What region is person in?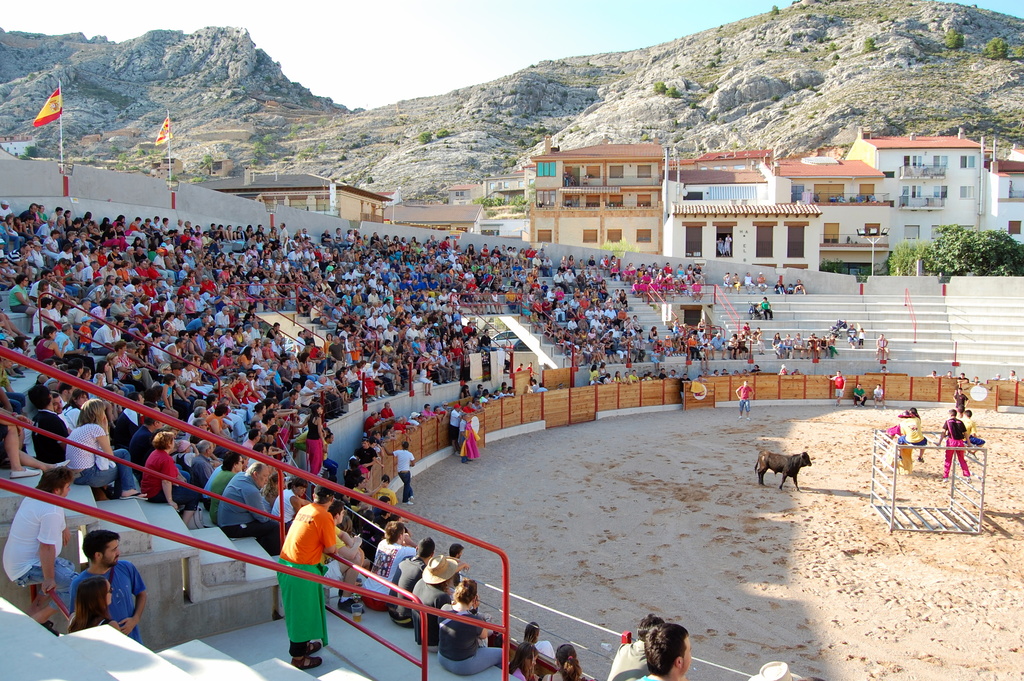
264 473 343 660.
